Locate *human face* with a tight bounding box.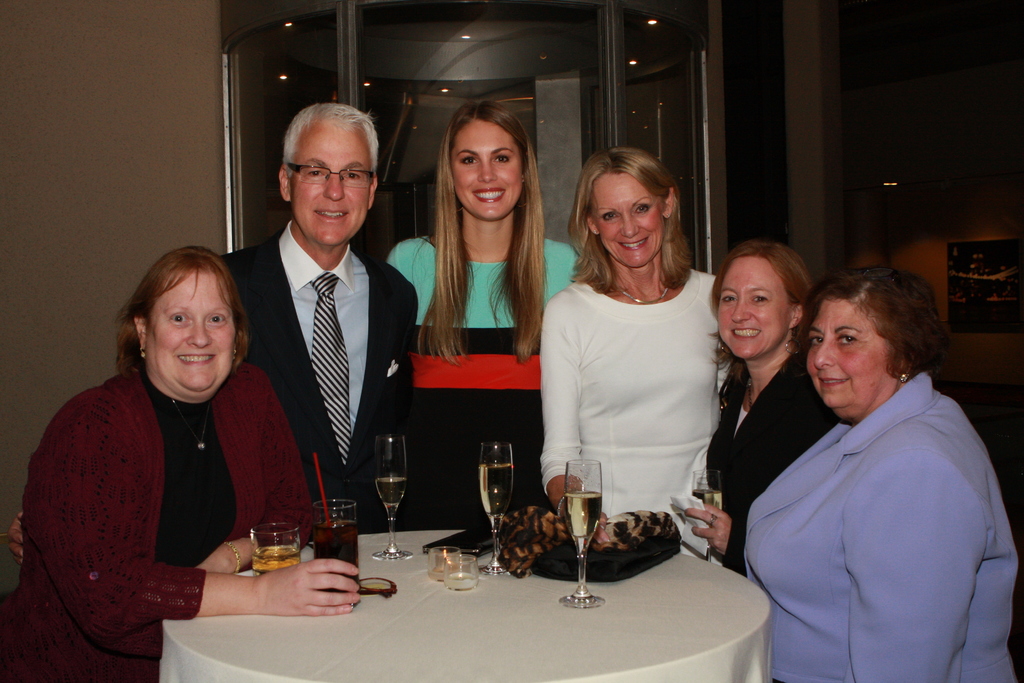
<box>719,260,785,360</box>.
